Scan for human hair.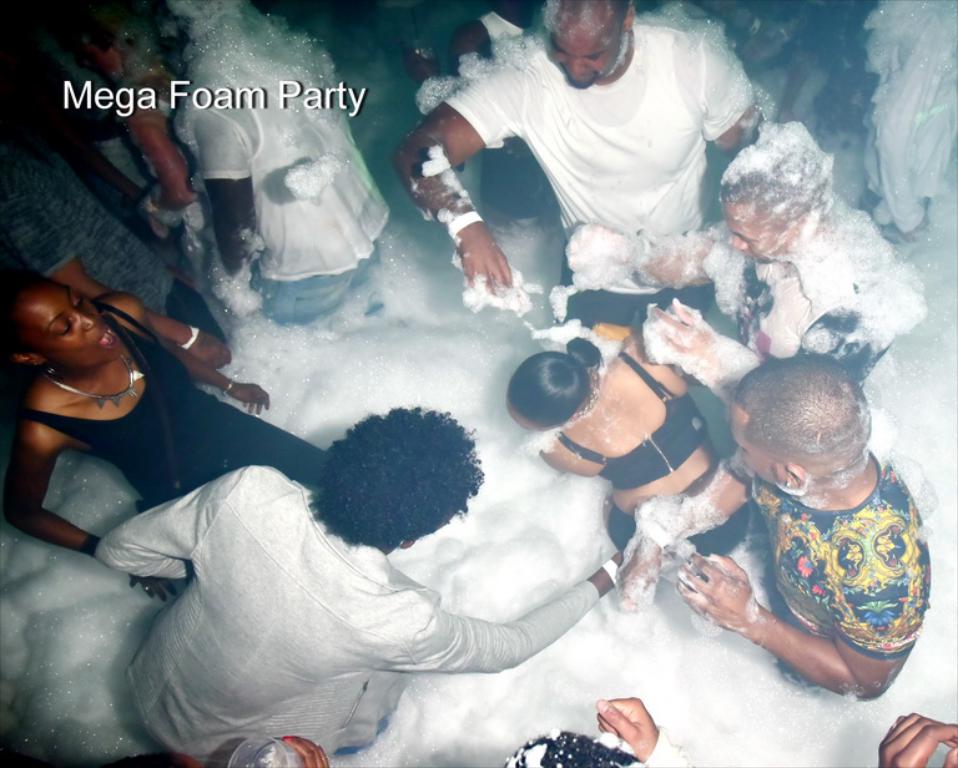
Scan result: 736,350,871,463.
